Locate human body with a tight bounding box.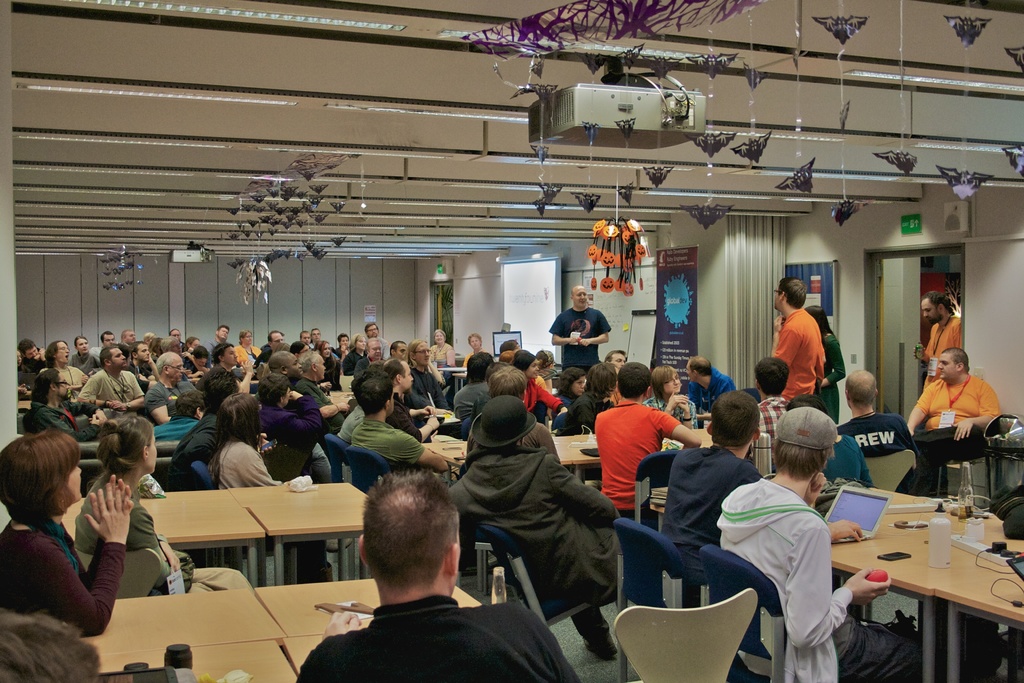
<box>83,331,112,366</box>.
